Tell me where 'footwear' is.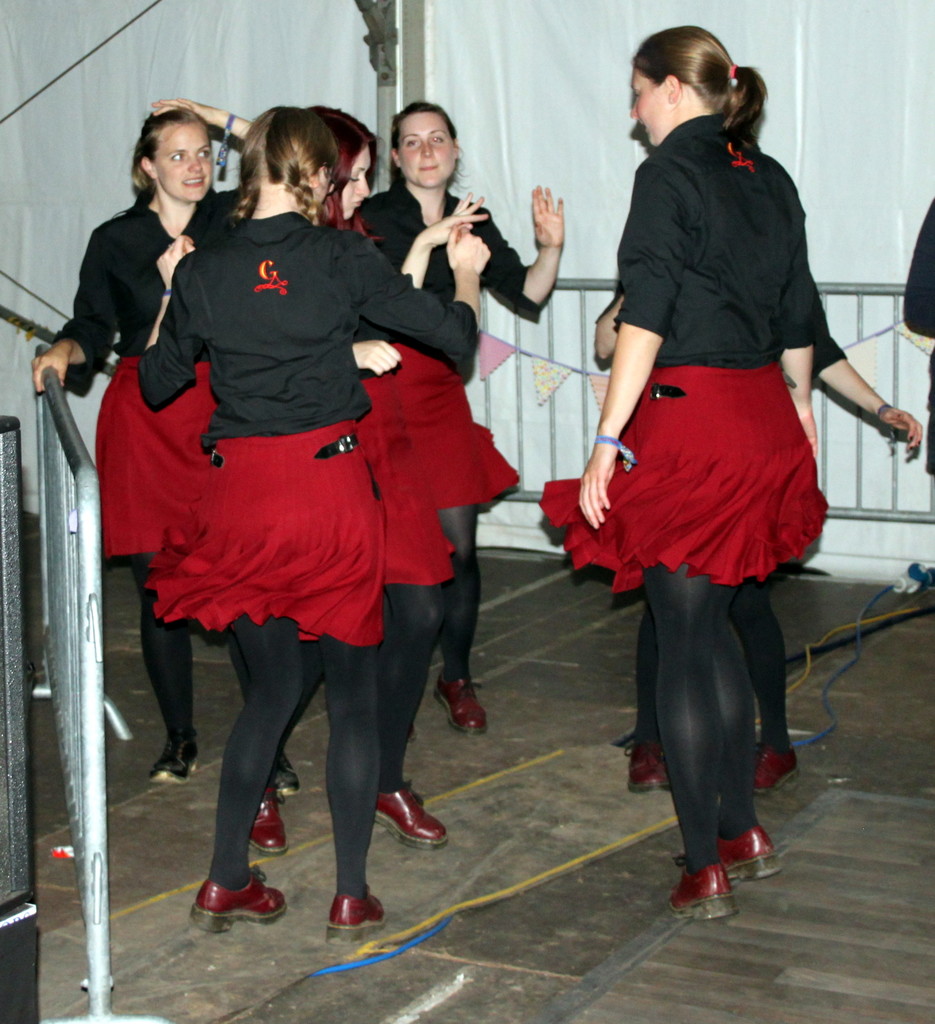
'footwear' is at locate(628, 739, 669, 795).
